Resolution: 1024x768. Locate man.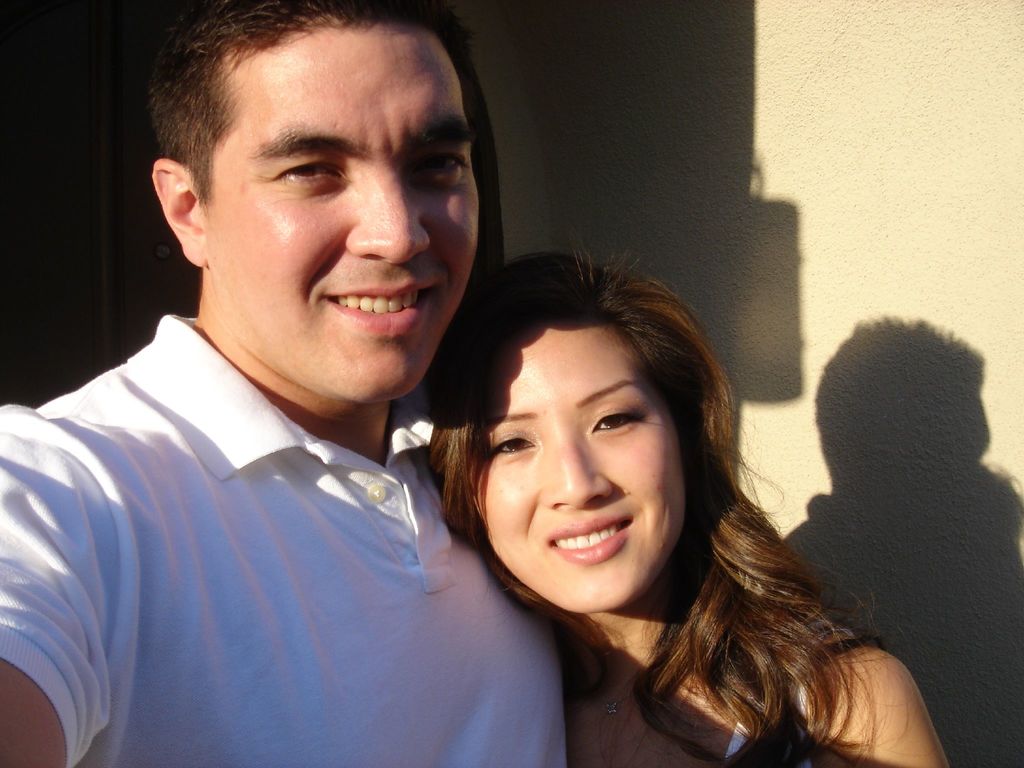
box(23, 5, 567, 764).
